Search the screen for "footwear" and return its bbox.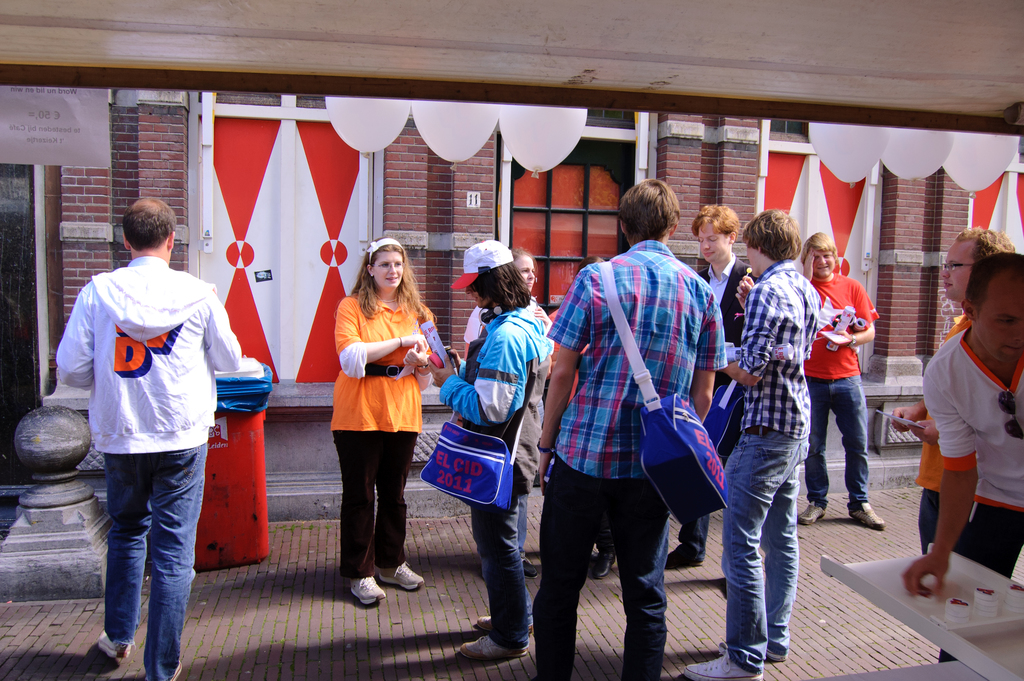
Found: 598 550 615 580.
